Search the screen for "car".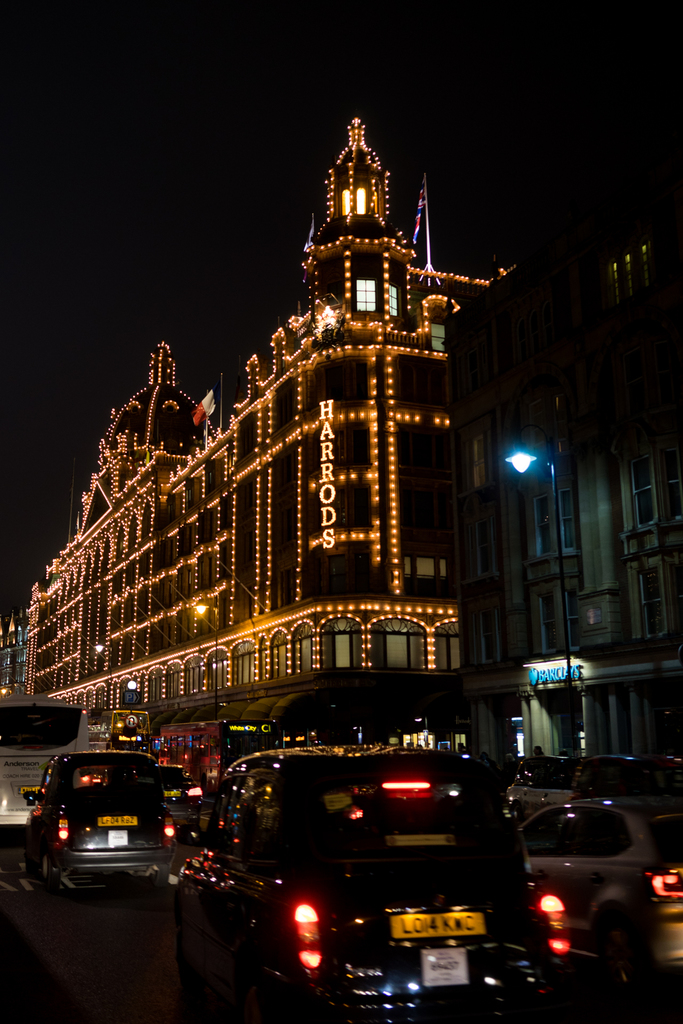
Found at BBox(520, 787, 682, 1007).
